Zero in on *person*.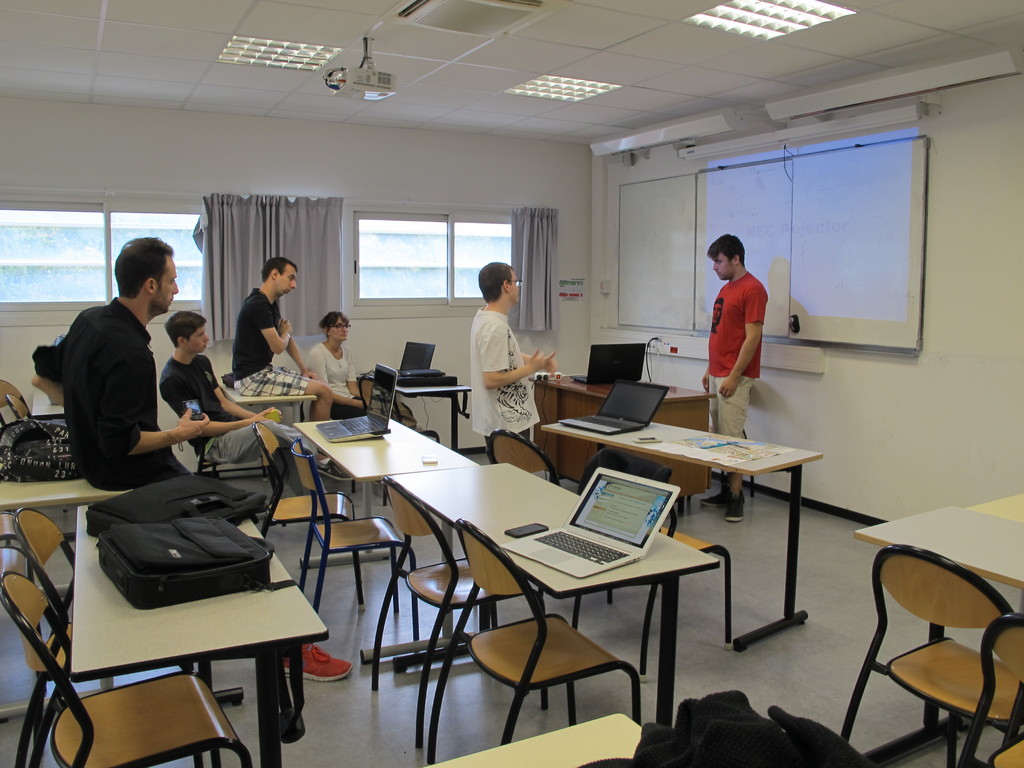
Zeroed in: box=[307, 311, 367, 422].
